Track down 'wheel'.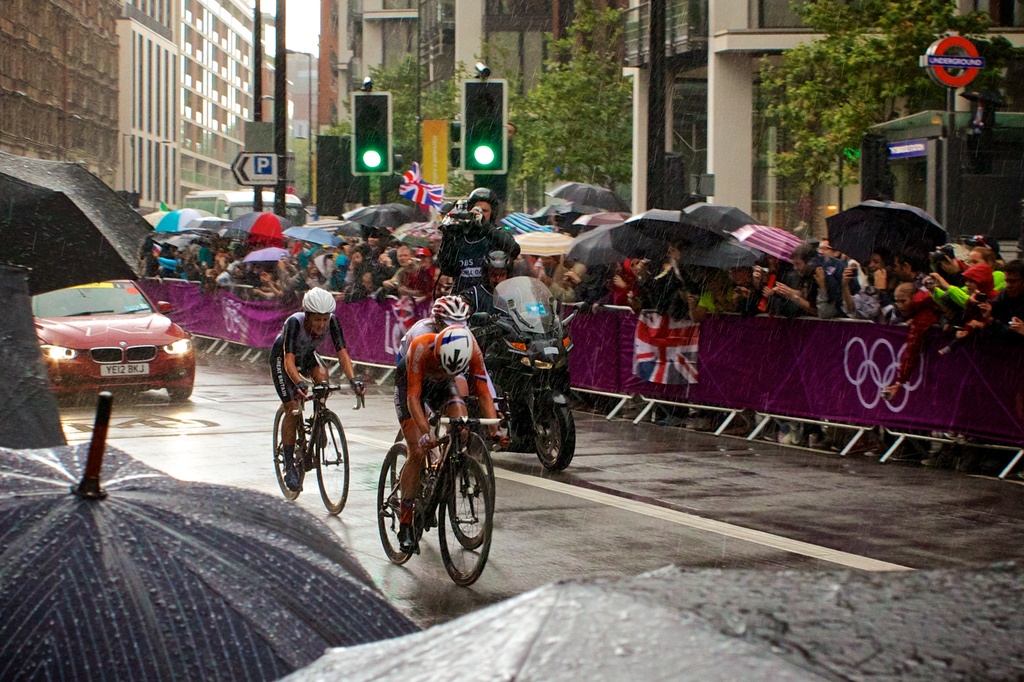
Tracked to (166, 388, 188, 403).
